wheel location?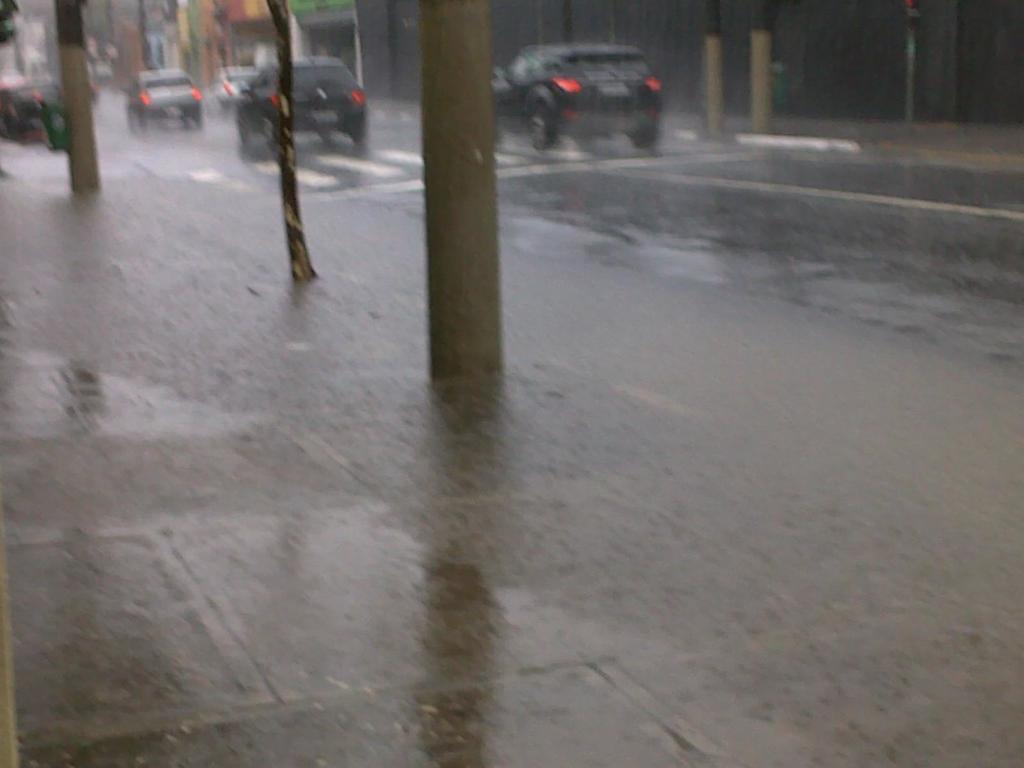
left=532, top=110, right=547, bottom=148
